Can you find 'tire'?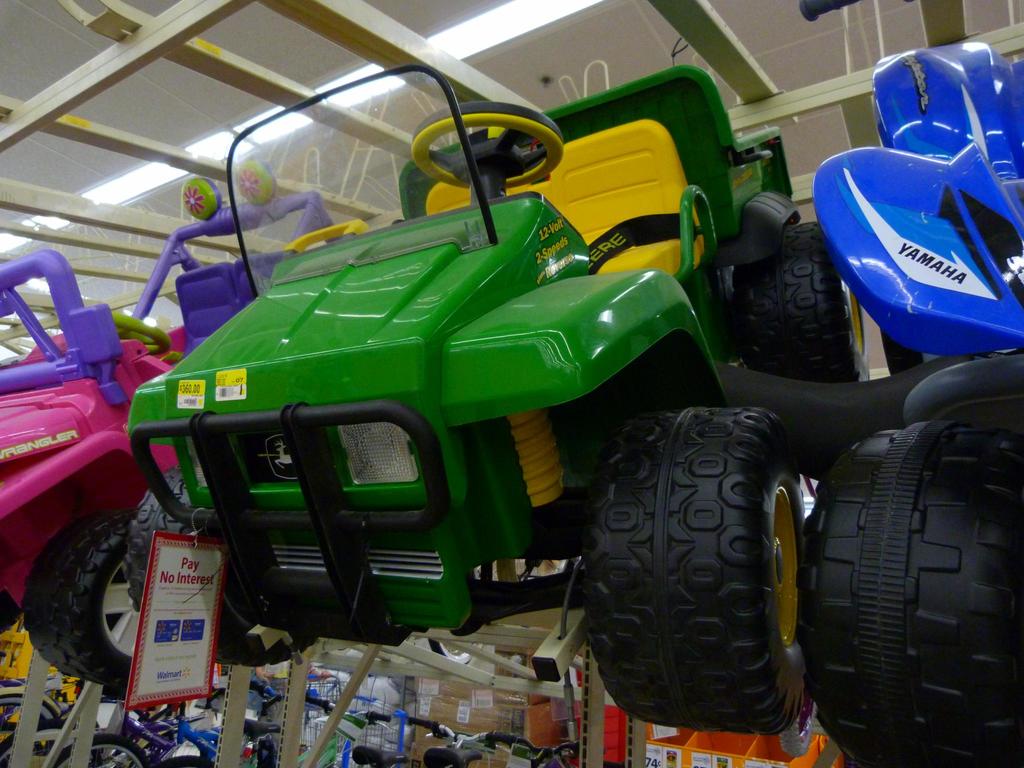
Yes, bounding box: box(24, 509, 175, 694).
